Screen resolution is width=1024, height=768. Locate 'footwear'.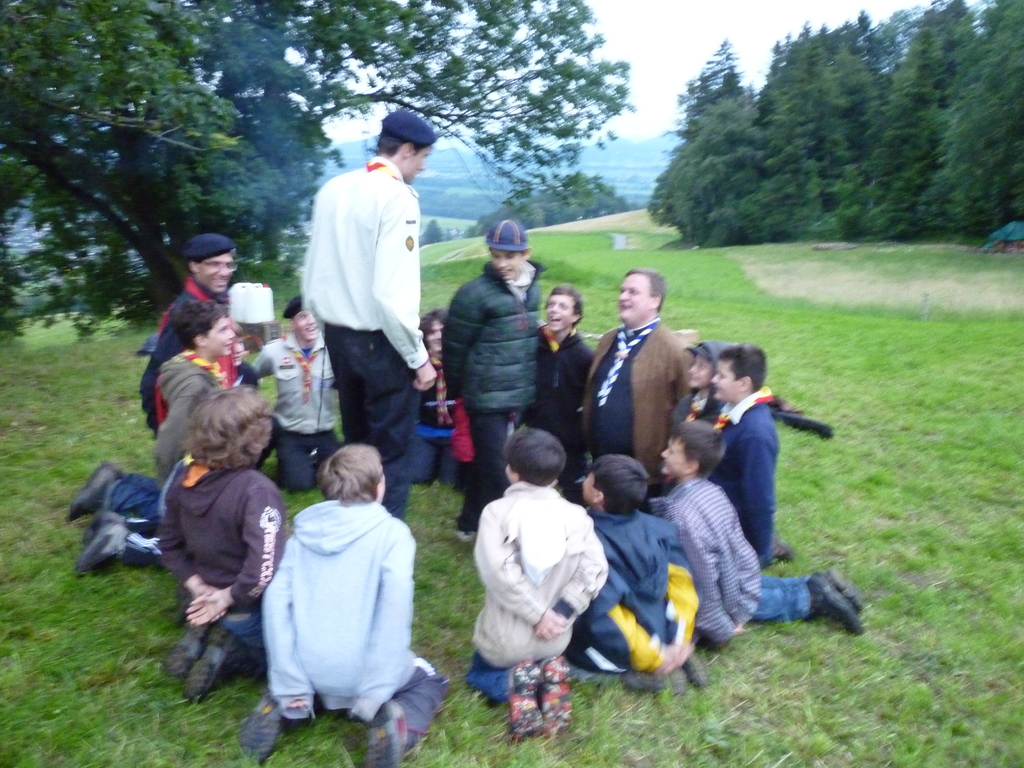
region(67, 456, 127, 518).
